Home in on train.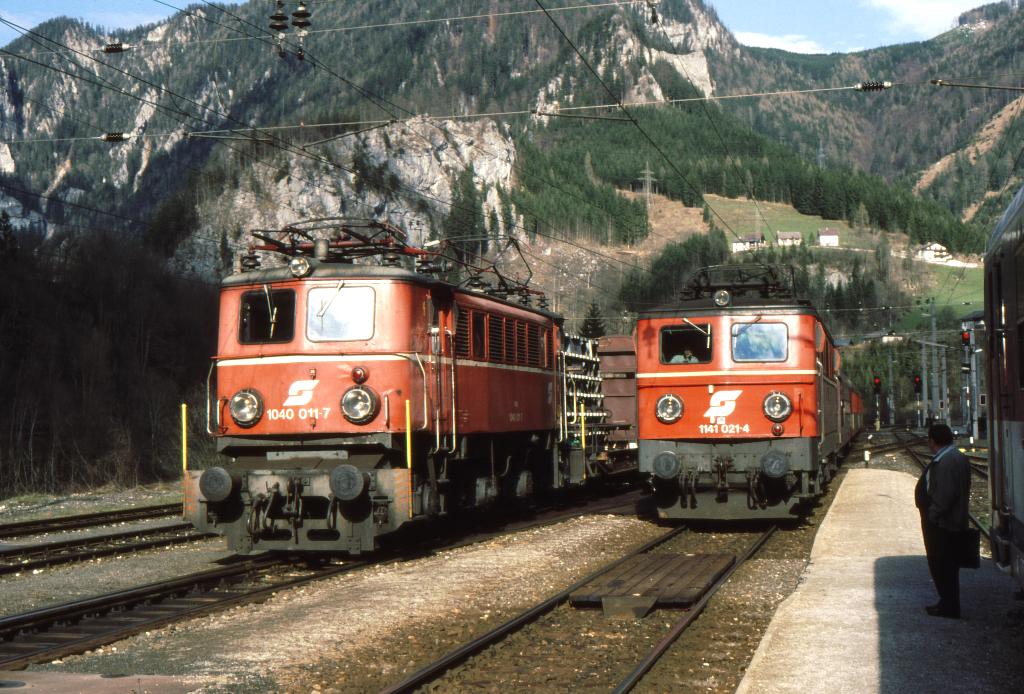
Homed in at 984,181,1023,640.
